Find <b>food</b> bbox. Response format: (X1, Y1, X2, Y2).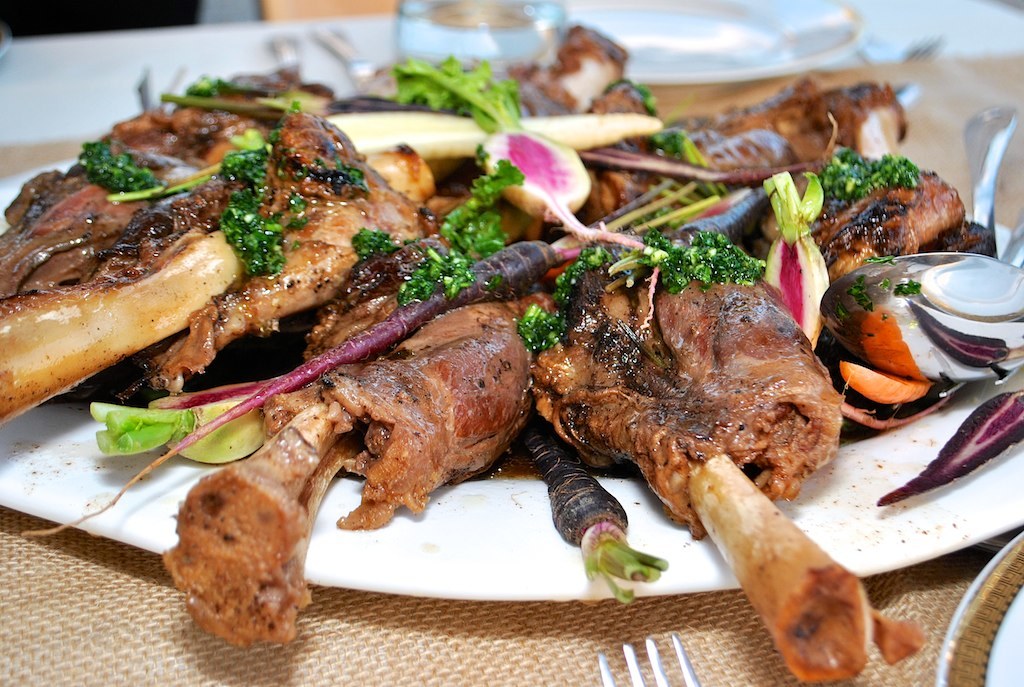
(33, 53, 1000, 610).
